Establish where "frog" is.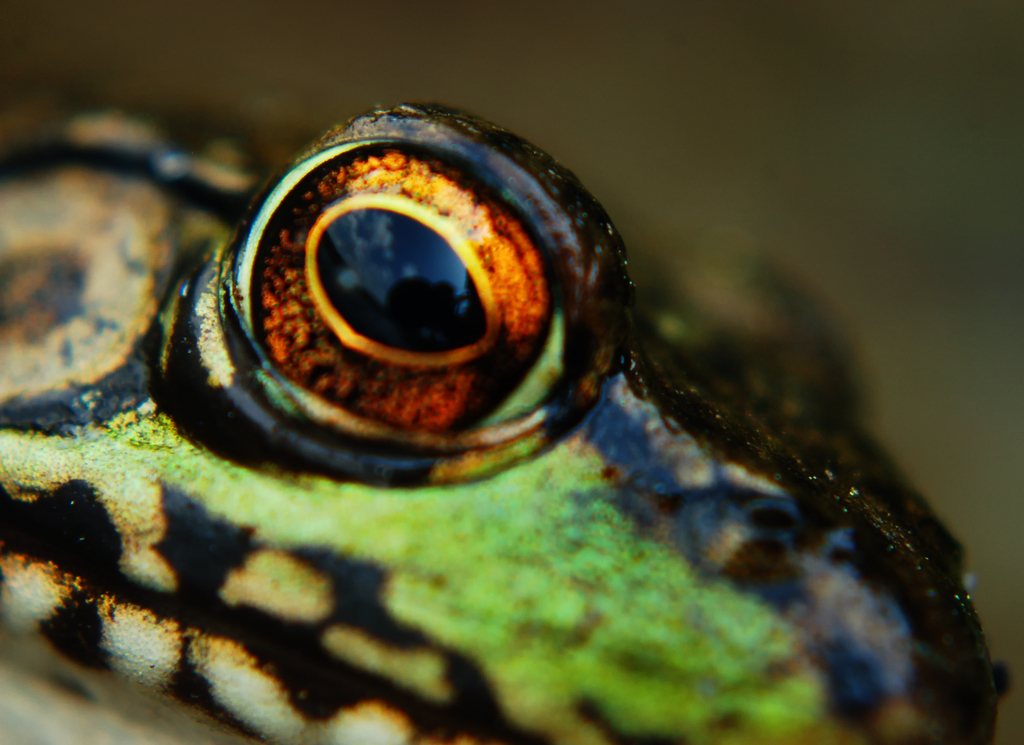
Established at box(1, 77, 1011, 744).
